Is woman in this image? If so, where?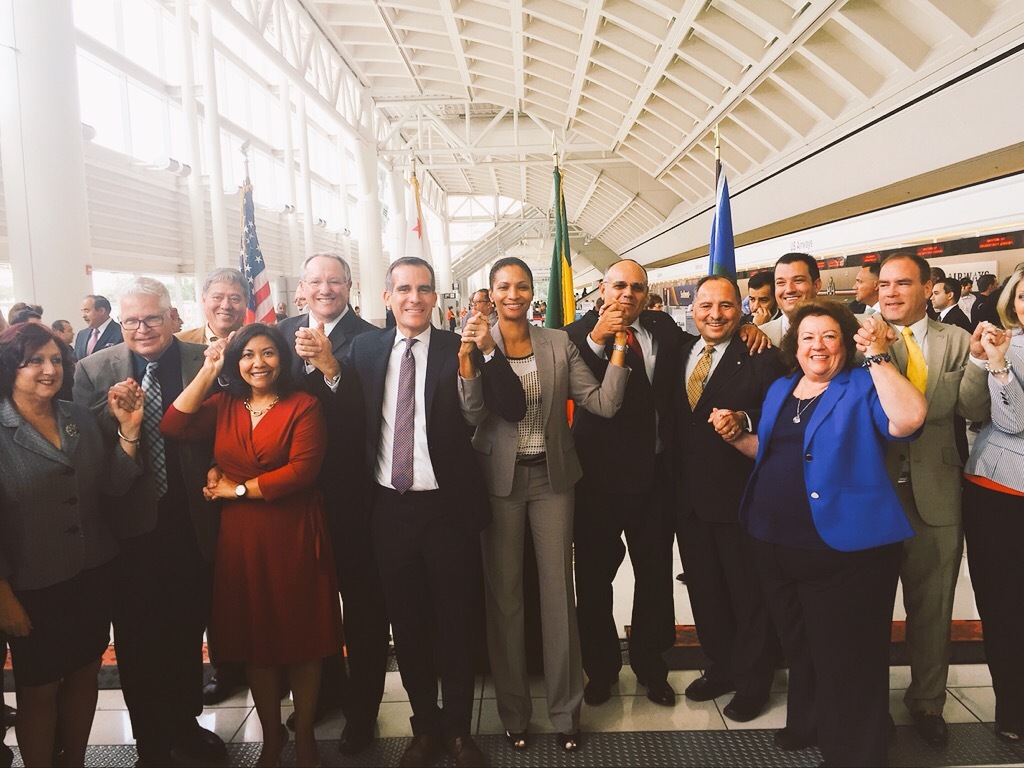
Yes, at 464, 253, 629, 755.
